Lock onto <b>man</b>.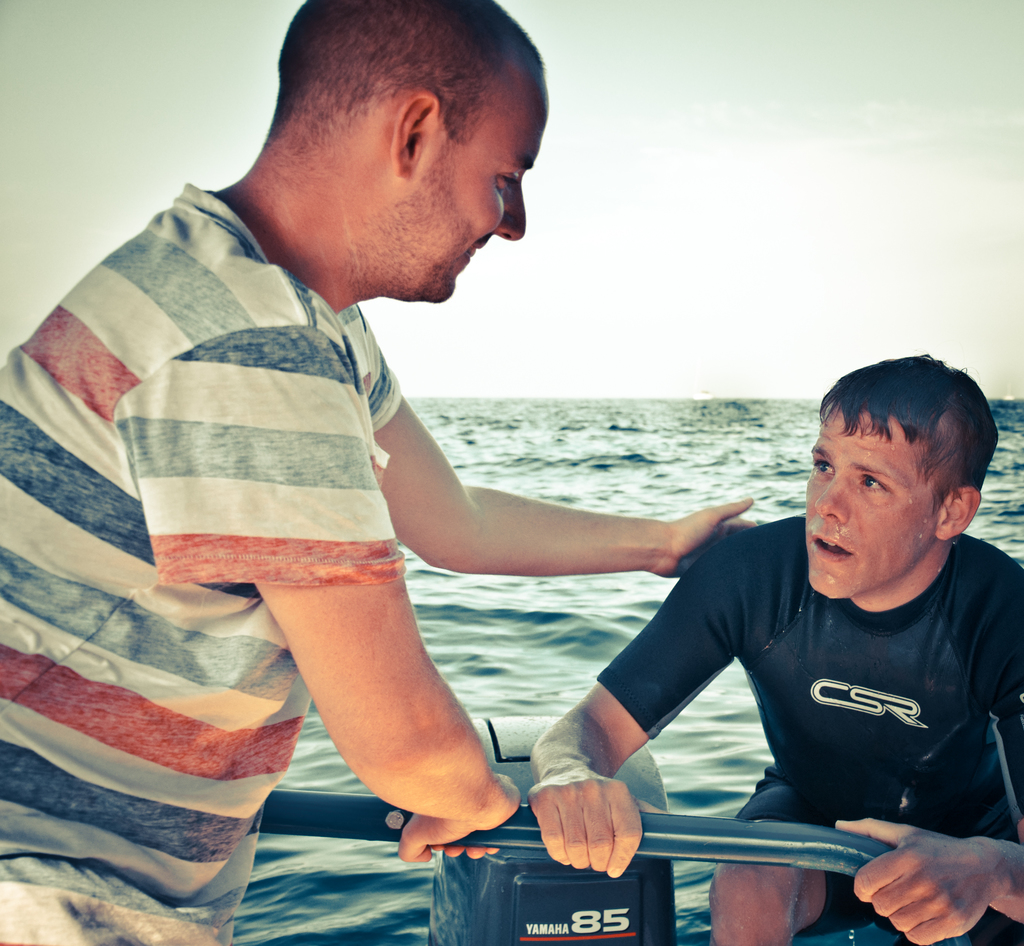
Locked: region(0, 0, 762, 943).
